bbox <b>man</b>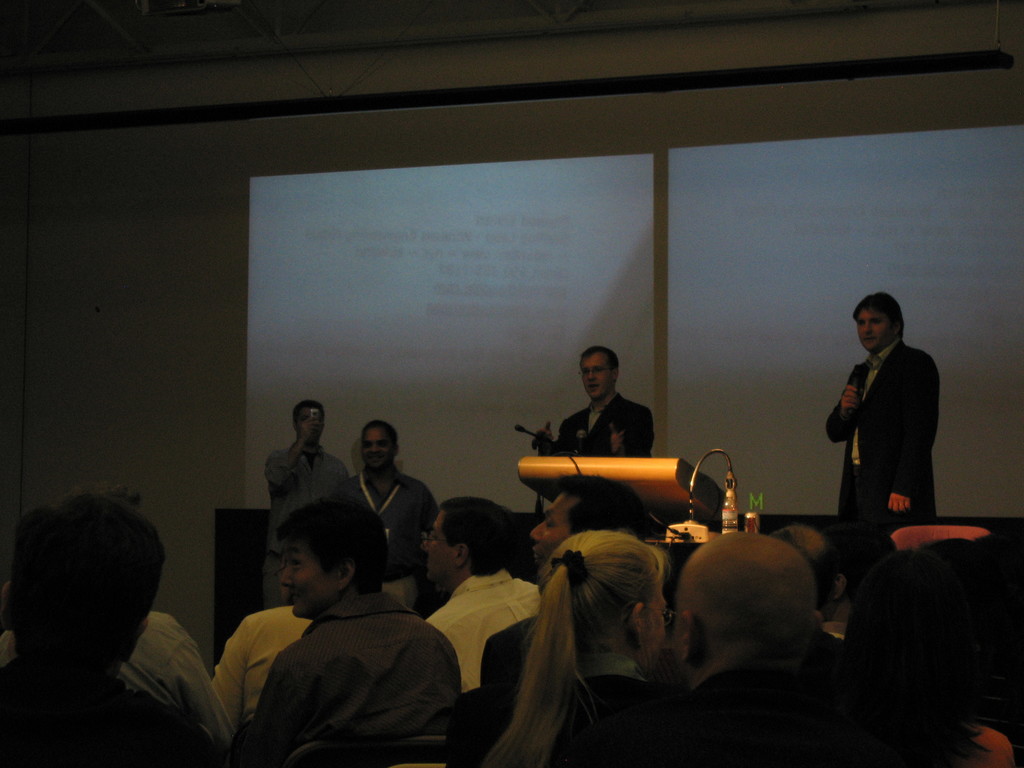
[x1=426, y1=495, x2=540, y2=695]
